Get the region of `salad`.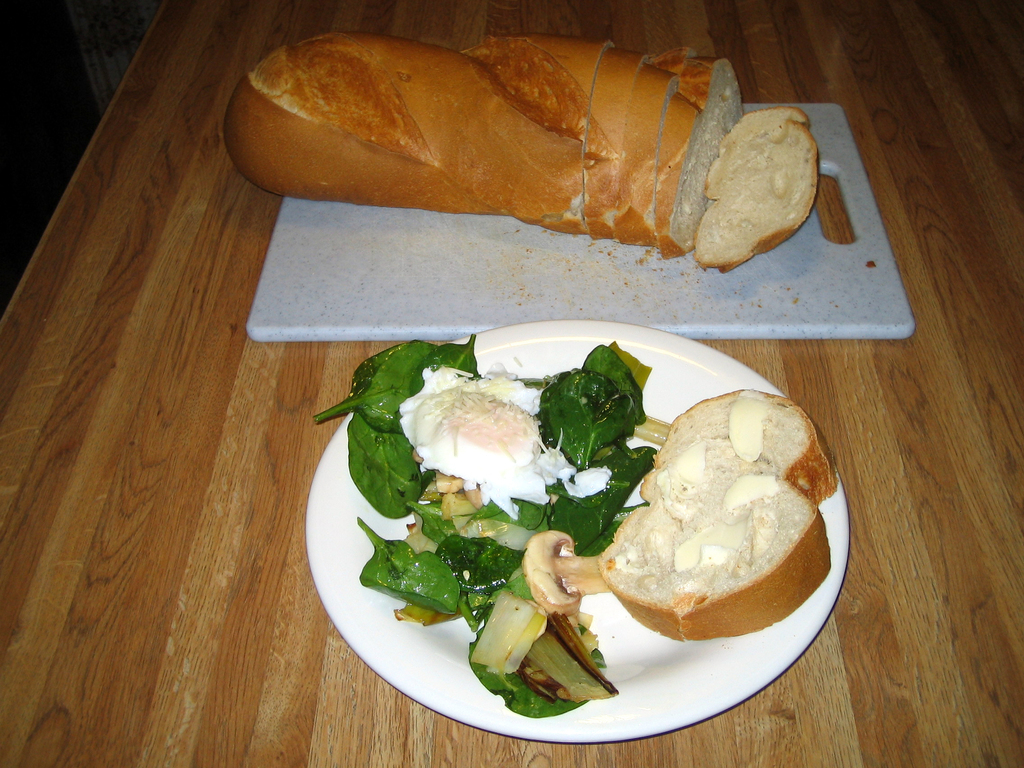
[x1=307, y1=321, x2=835, y2=717].
